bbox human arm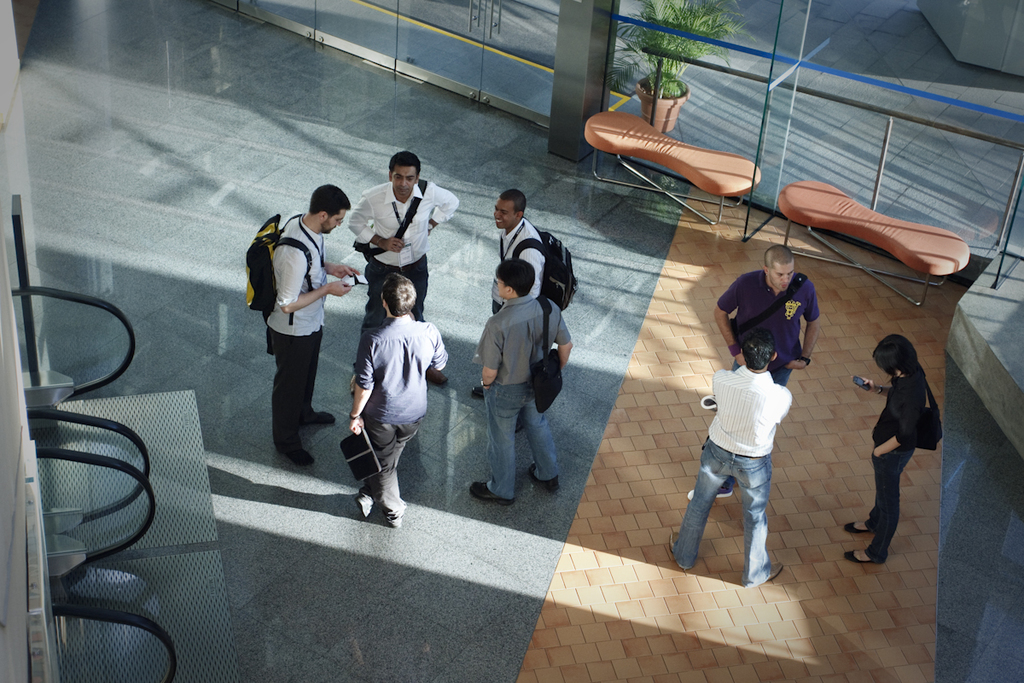
<box>348,330,377,431</box>
